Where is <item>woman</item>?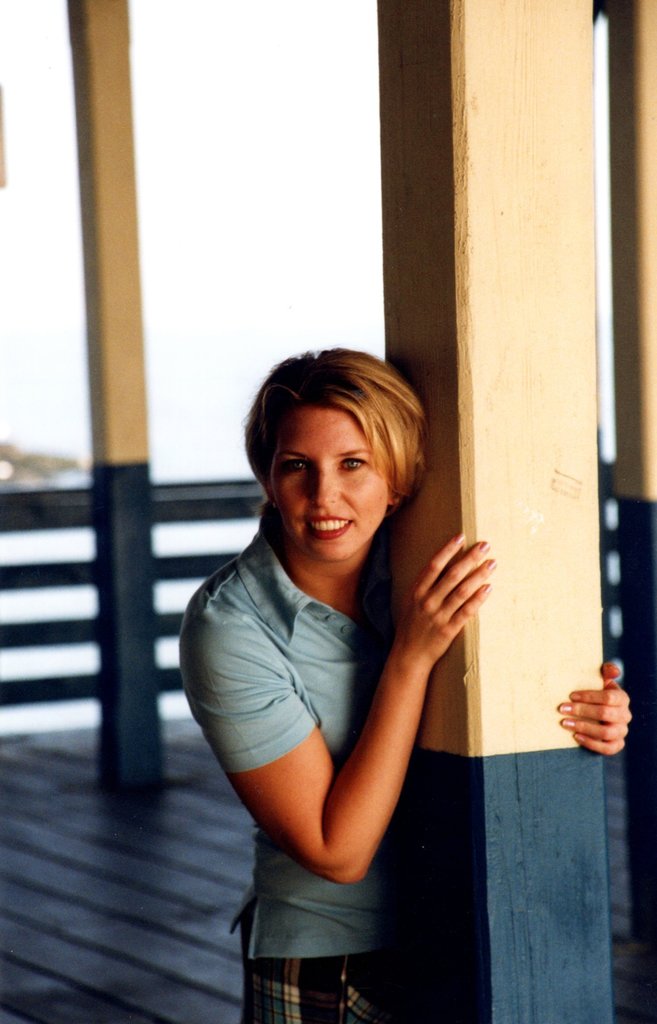
<bbox>172, 347, 656, 1023</bbox>.
